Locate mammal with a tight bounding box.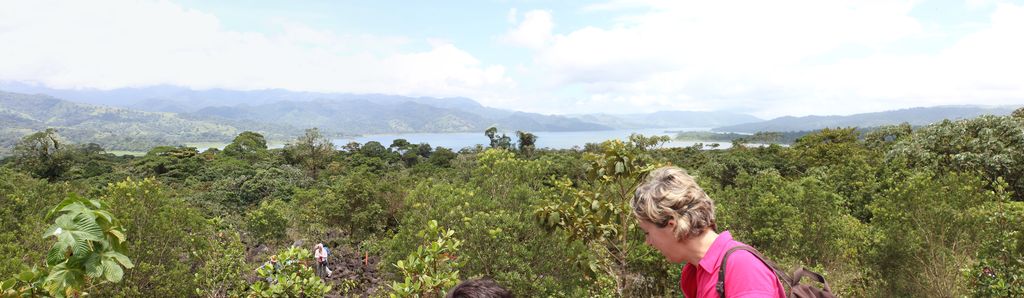
[left=272, top=253, right=279, bottom=272].
